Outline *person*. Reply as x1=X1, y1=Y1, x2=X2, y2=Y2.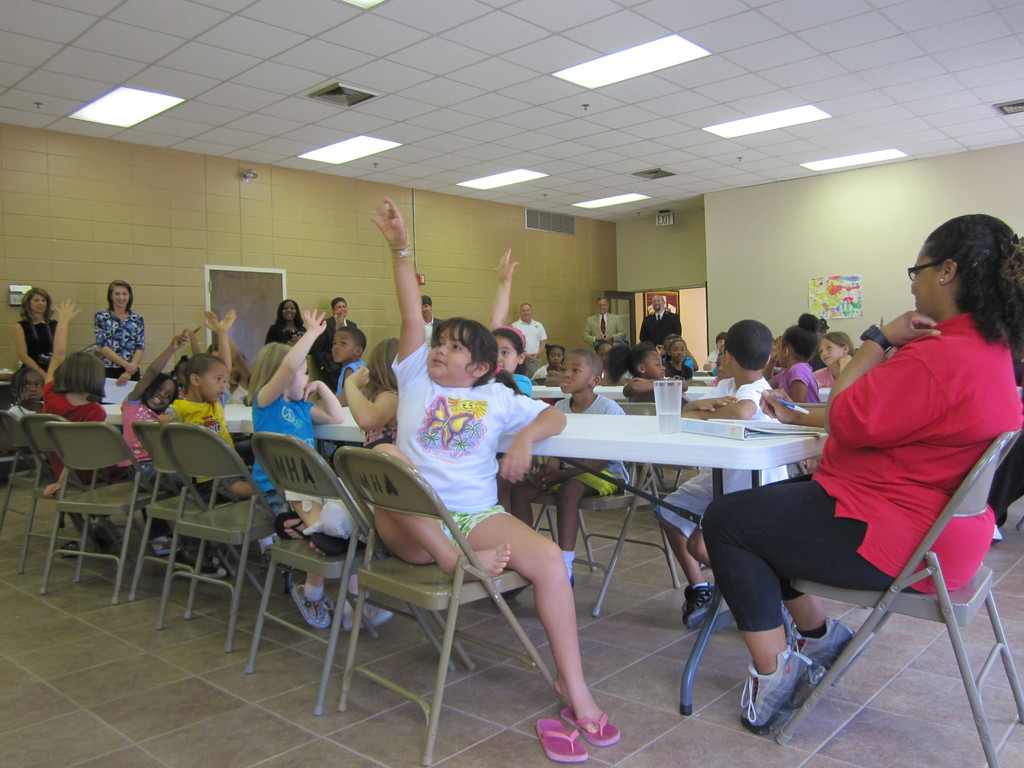
x1=356, y1=199, x2=612, y2=744.
